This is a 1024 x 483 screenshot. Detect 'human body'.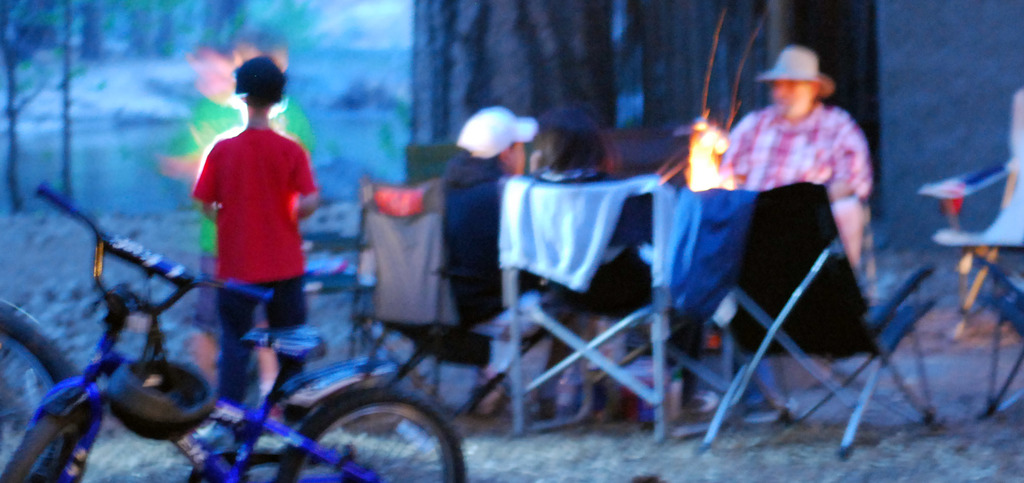
x1=172 y1=49 x2=314 y2=367.
